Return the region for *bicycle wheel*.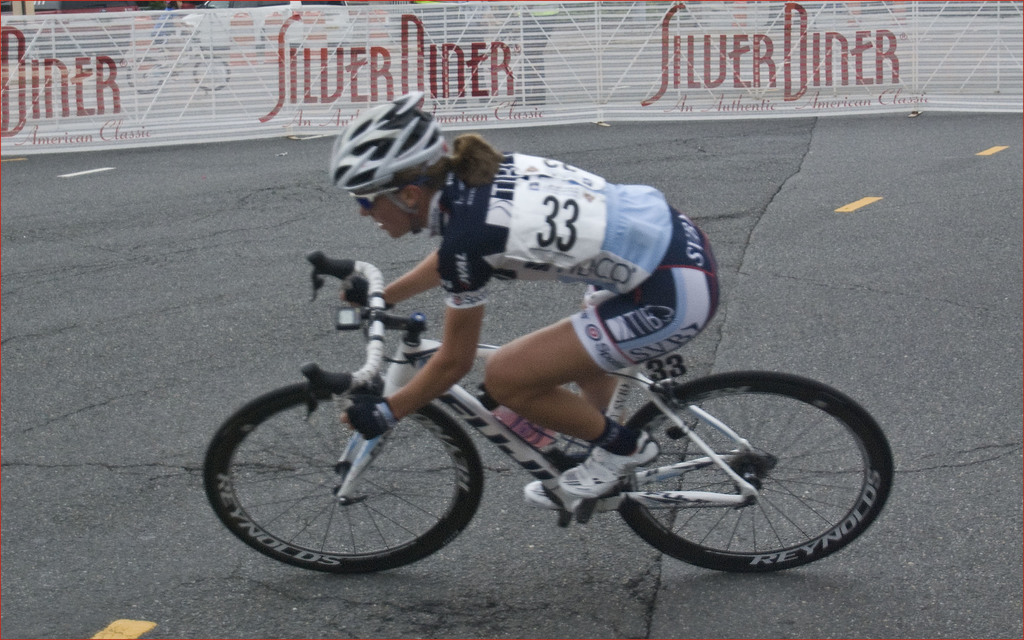
detection(612, 361, 907, 583).
